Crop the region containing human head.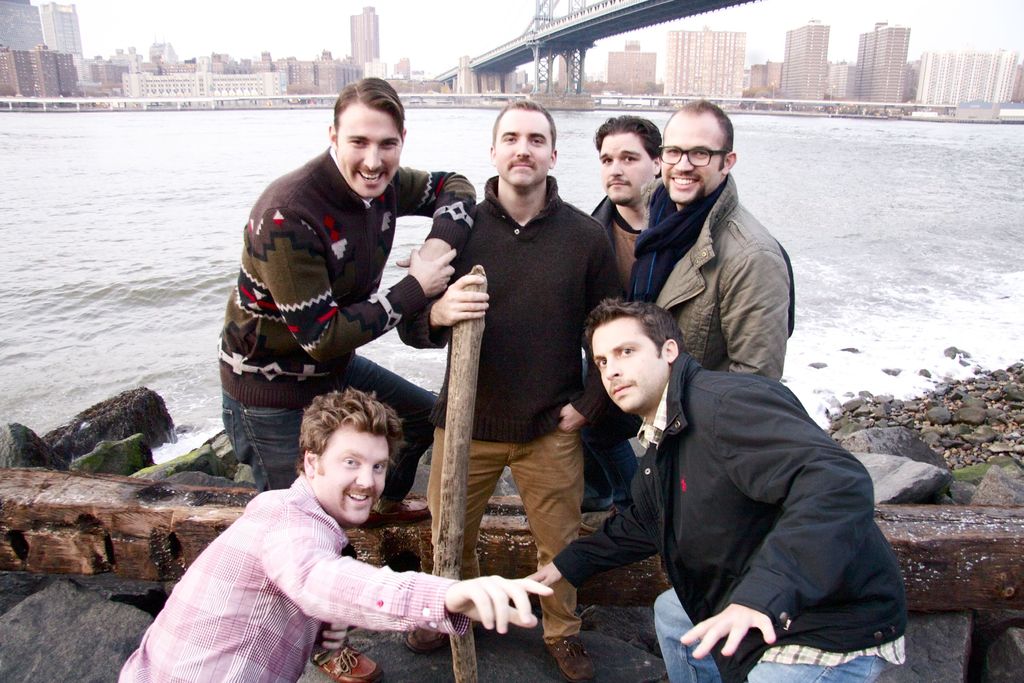
Crop region: [324,73,404,197].
